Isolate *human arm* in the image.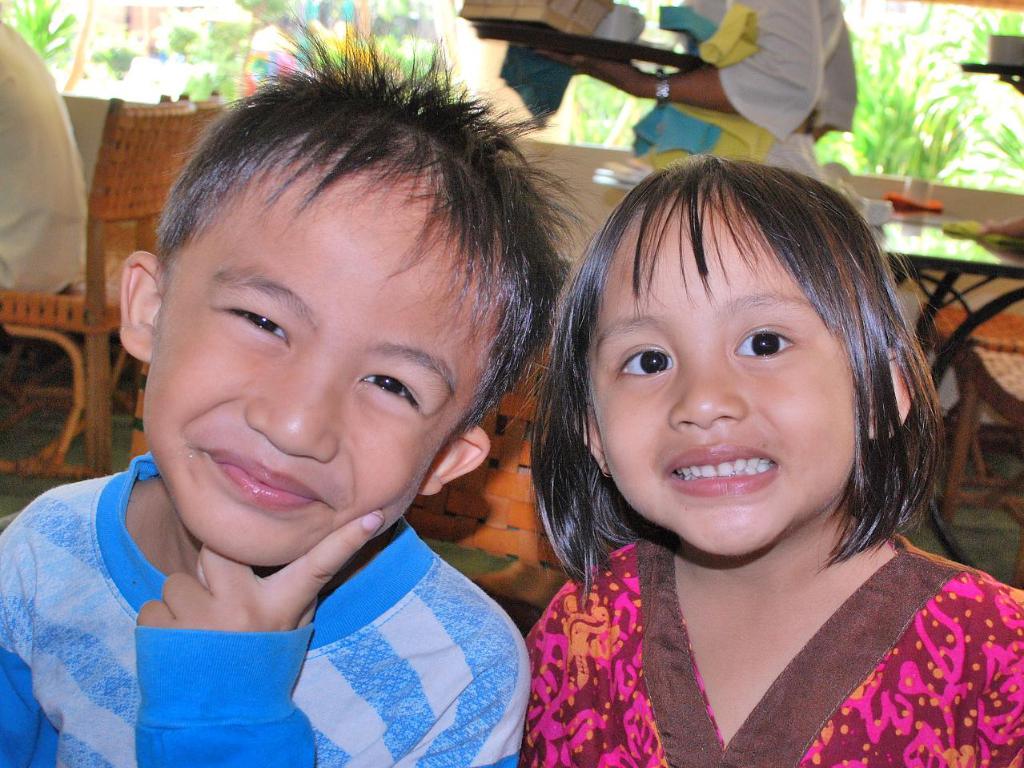
Isolated region: (538,0,817,141).
